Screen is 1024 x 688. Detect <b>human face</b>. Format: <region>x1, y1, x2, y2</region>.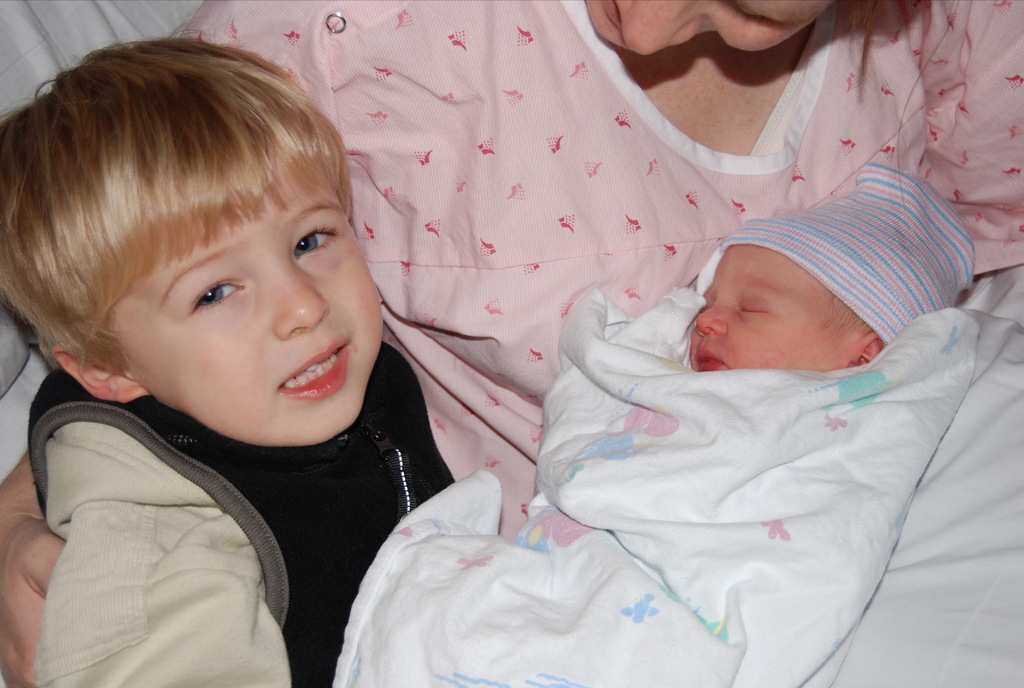
<region>691, 238, 870, 372</region>.
